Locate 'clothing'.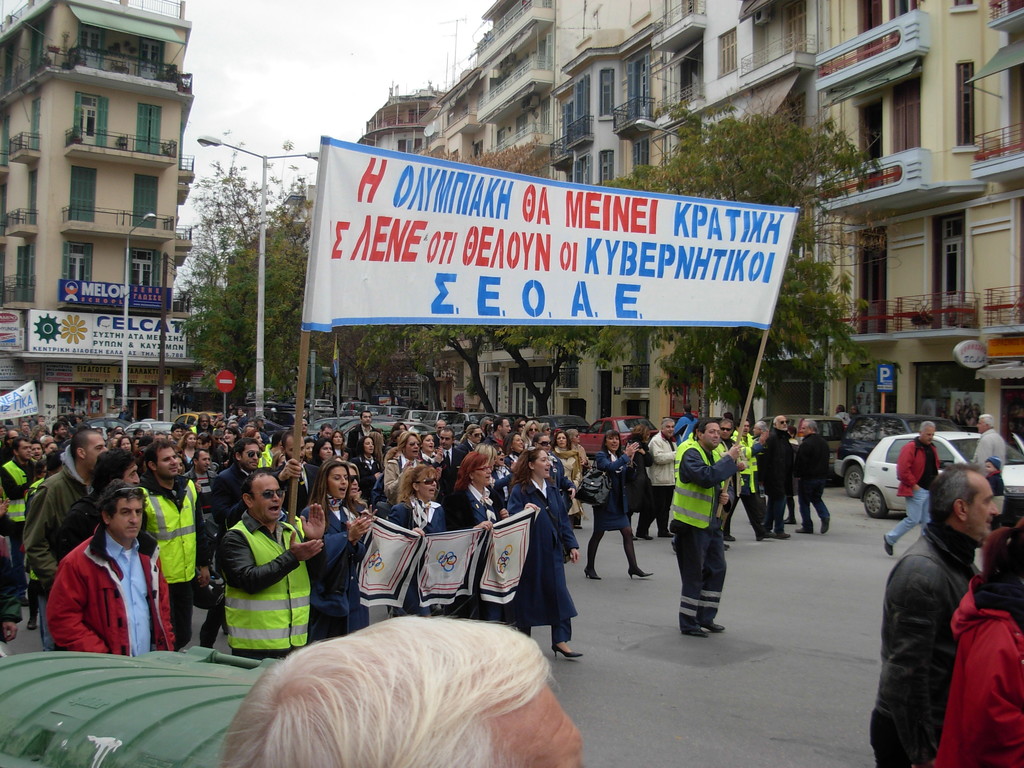
Bounding box: 386 498 445 620.
